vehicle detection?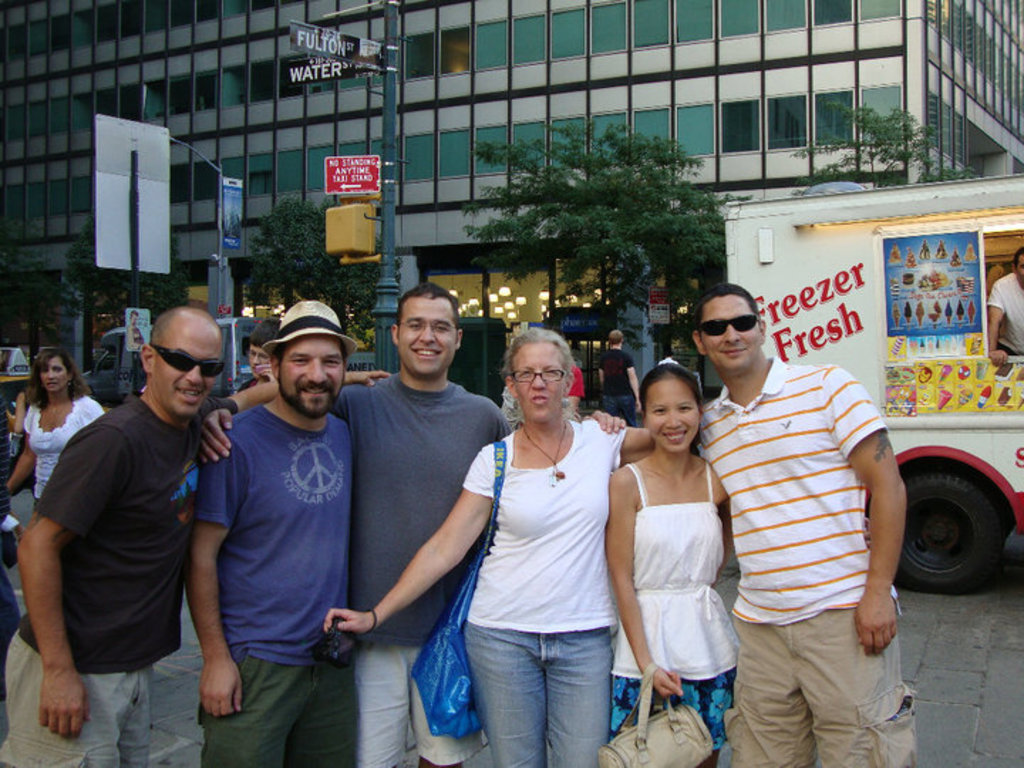
box=[721, 155, 1023, 599]
